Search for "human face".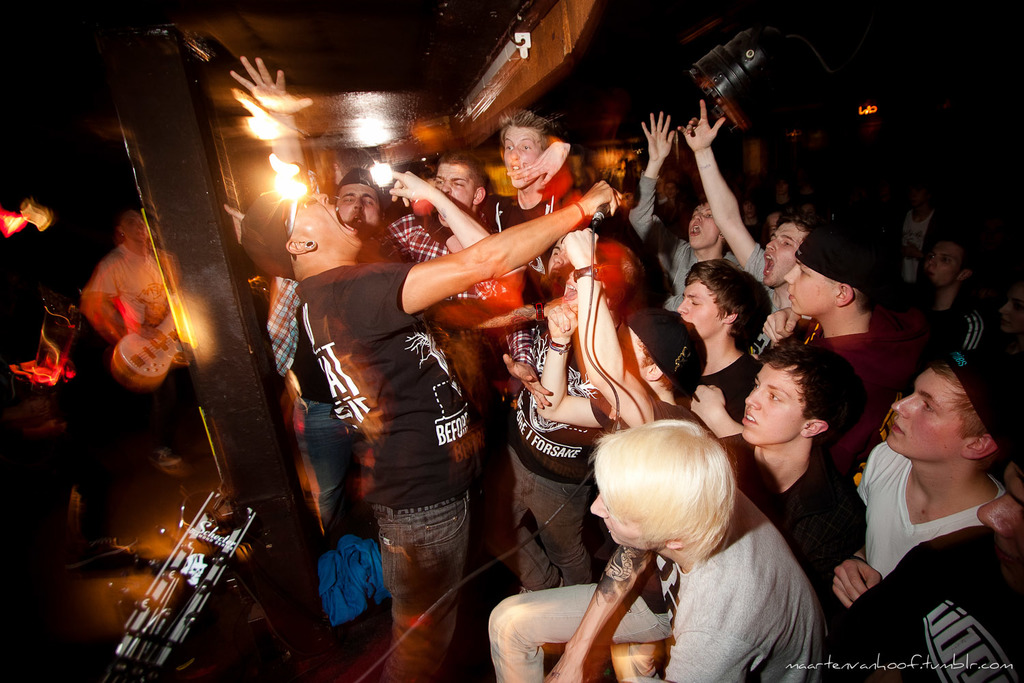
Found at [left=924, top=242, right=959, bottom=286].
